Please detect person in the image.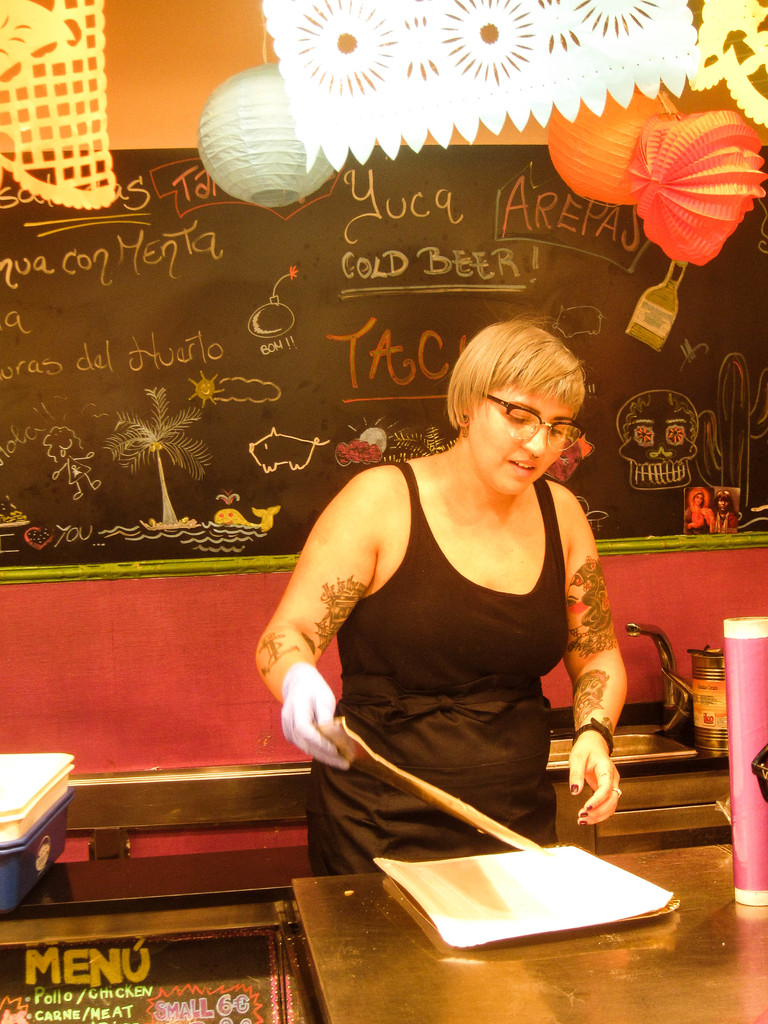
245,310,632,875.
